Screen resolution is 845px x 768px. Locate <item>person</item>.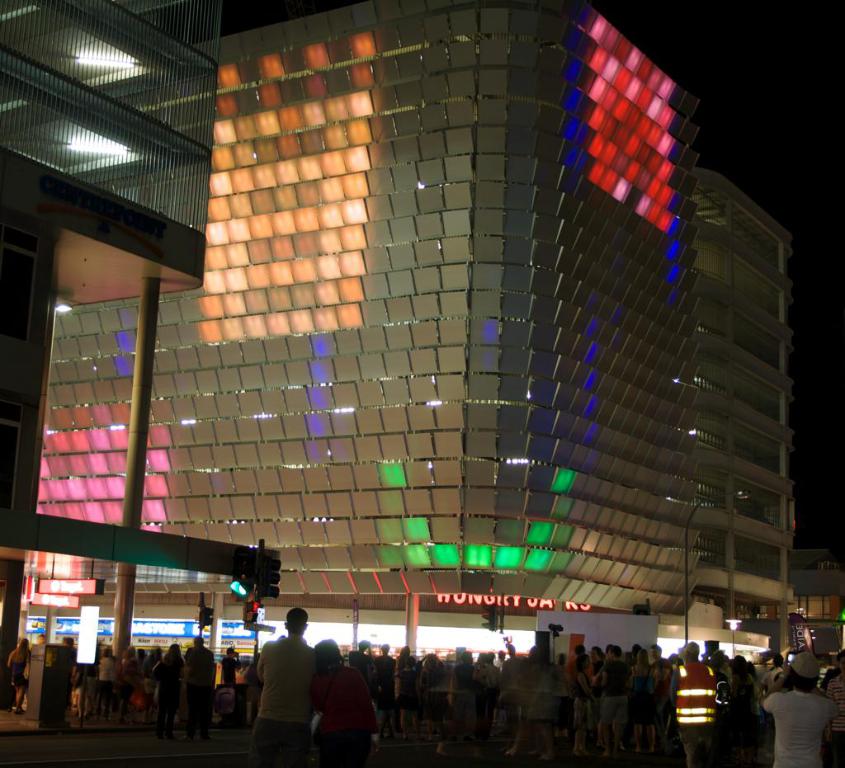
x1=758, y1=651, x2=838, y2=764.
